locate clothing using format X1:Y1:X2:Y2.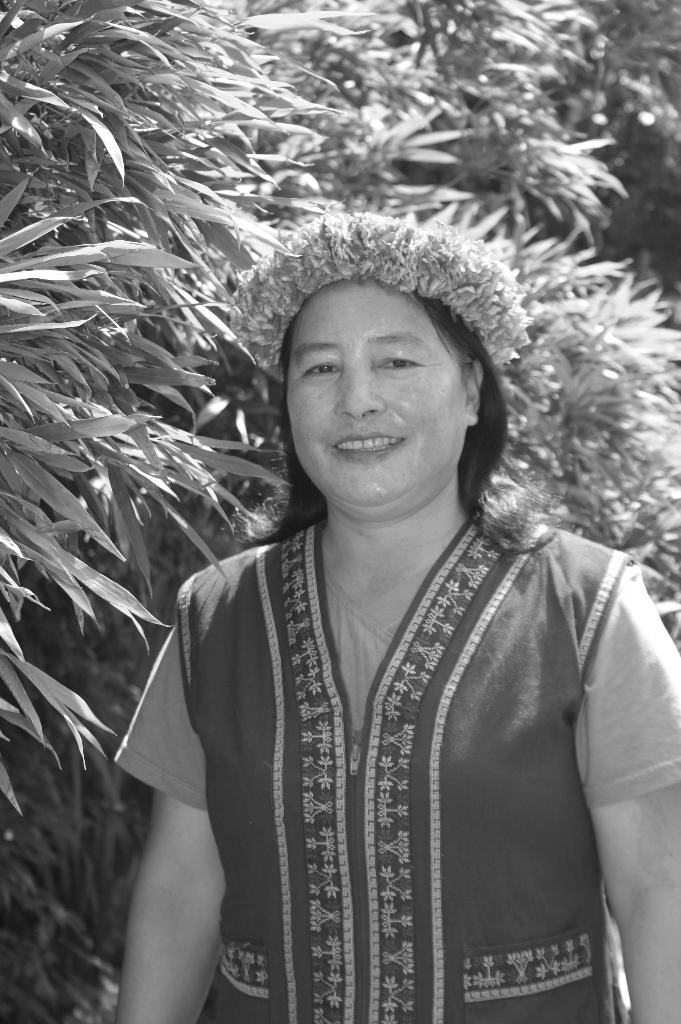
102:519:680:1023.
